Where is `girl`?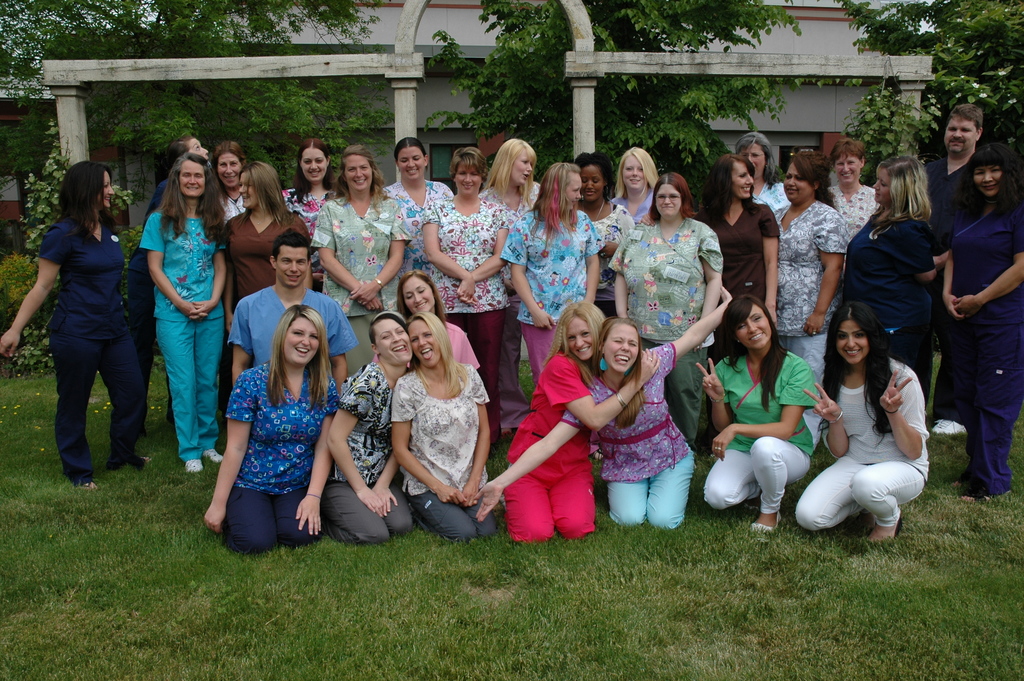
503 166 604 381.
